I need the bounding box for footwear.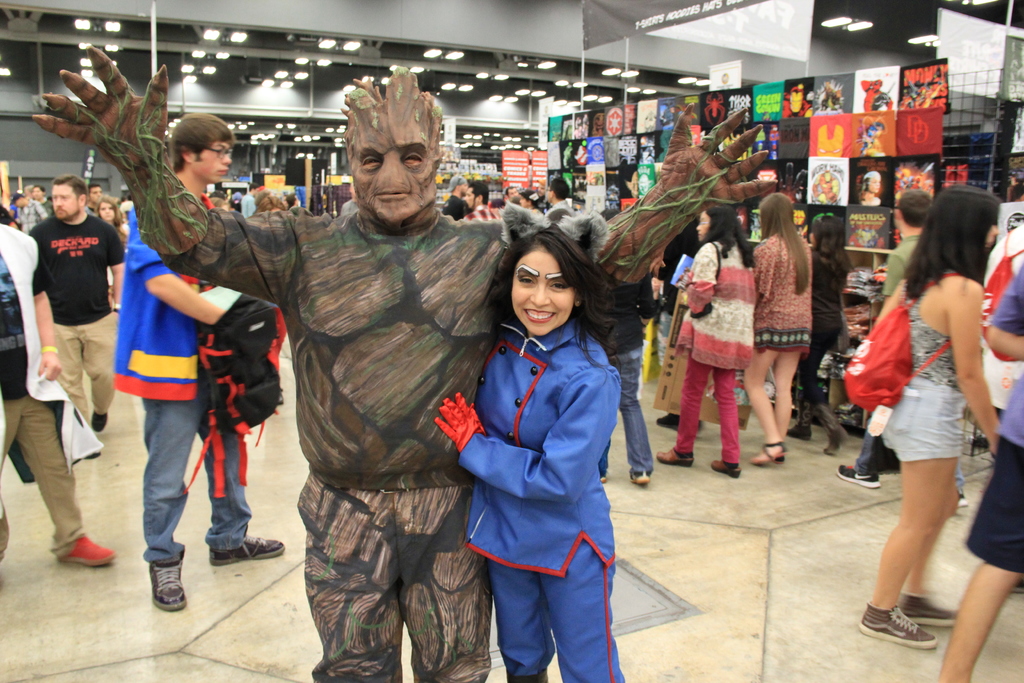
Here it is: (x1=837, y1=466, x2=883, y2=490).
